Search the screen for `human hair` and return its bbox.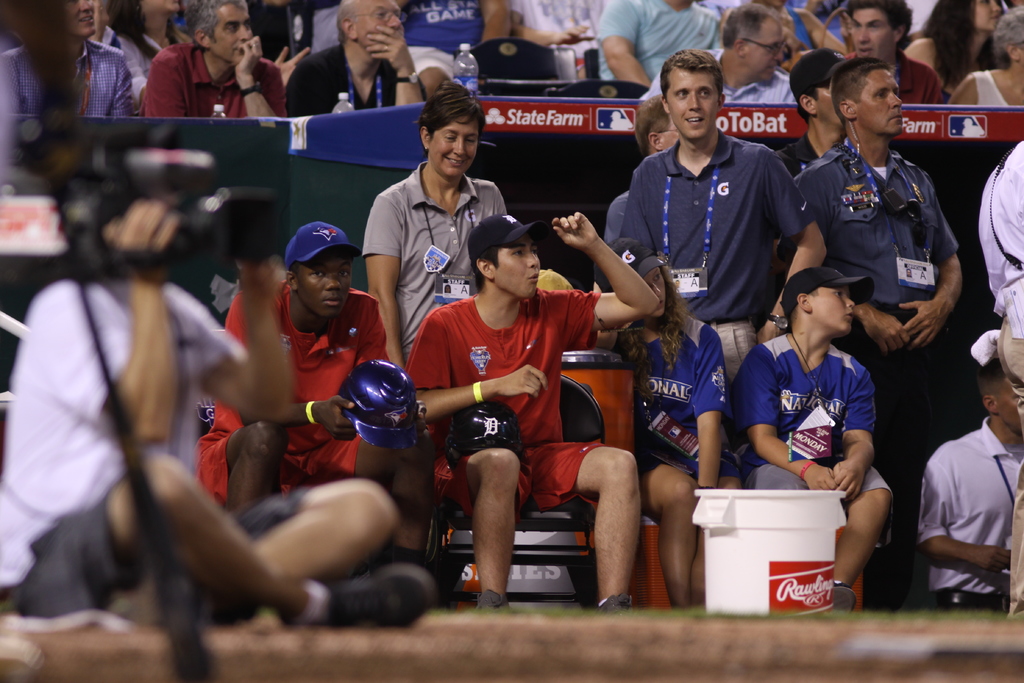
Found: <box>719,5,780,42</box>.
